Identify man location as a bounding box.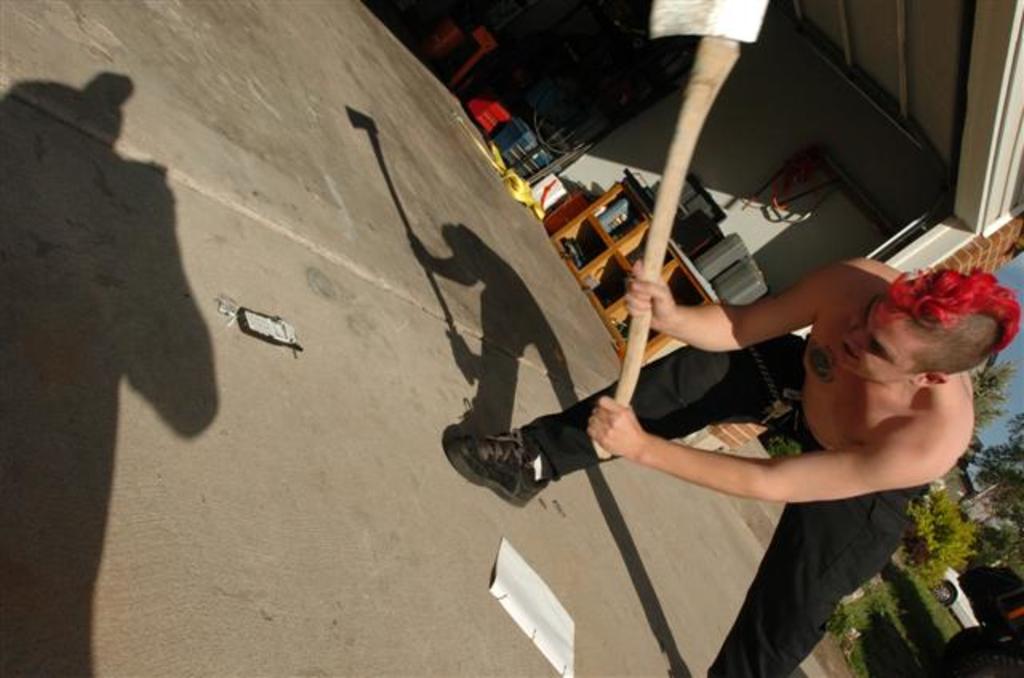
461, 125, 978, 625.
